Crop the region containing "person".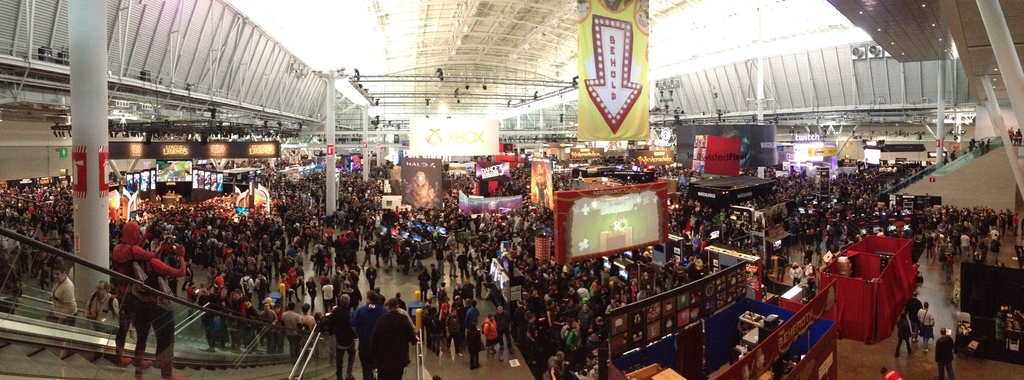
Crop region: {"left": 302, "top": 300, "right": 317, "bottom": 350}.
